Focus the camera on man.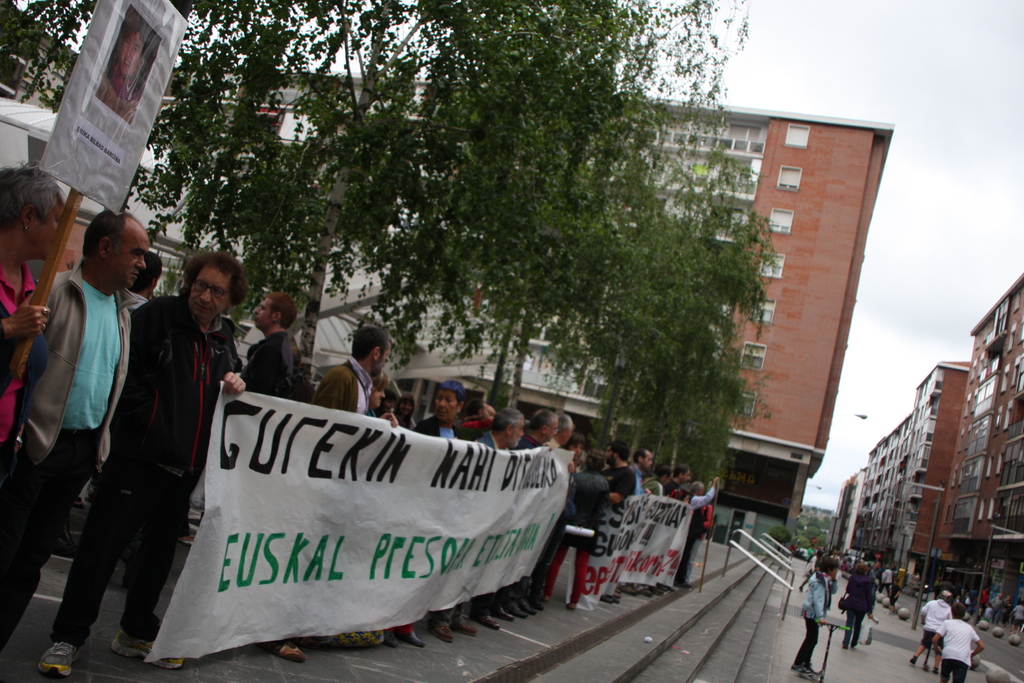
Focus region: box=[664, 465, 691, 499].
